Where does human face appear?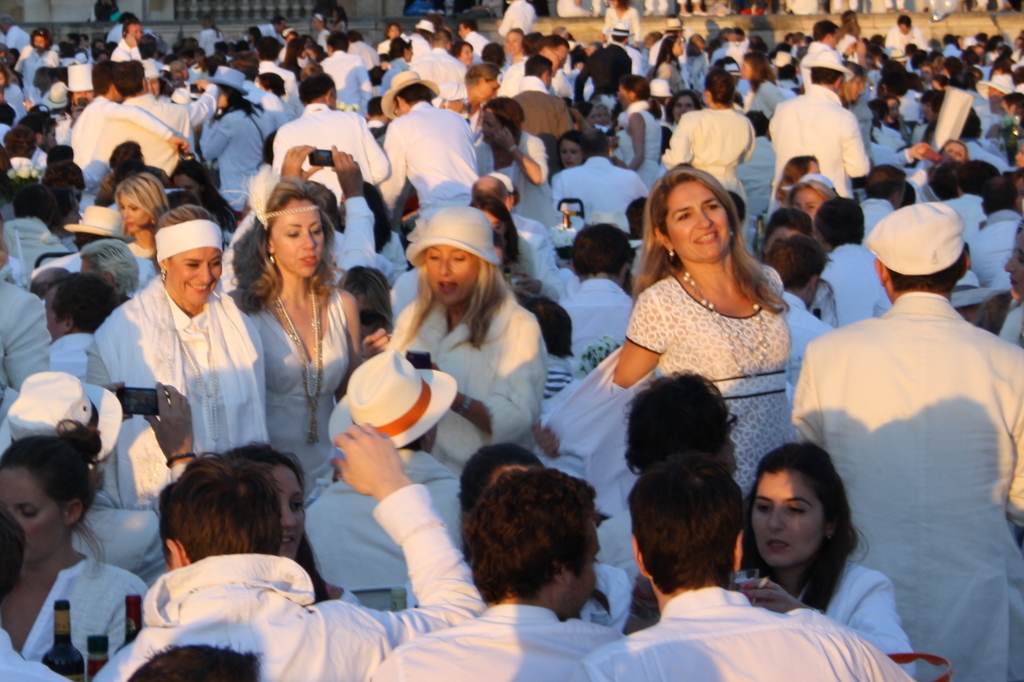
Appears at 166,248,220,306.
